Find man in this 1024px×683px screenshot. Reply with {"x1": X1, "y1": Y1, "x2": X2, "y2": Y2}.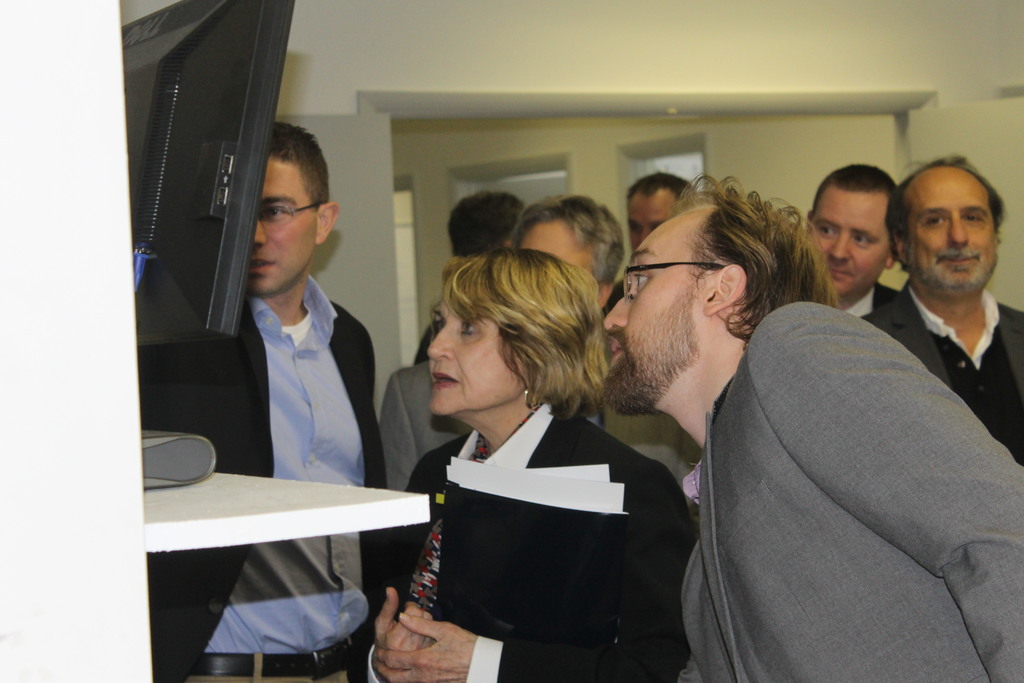
{"x1": 172, "y1": 117, "x2": 387, "y2": 682}.
